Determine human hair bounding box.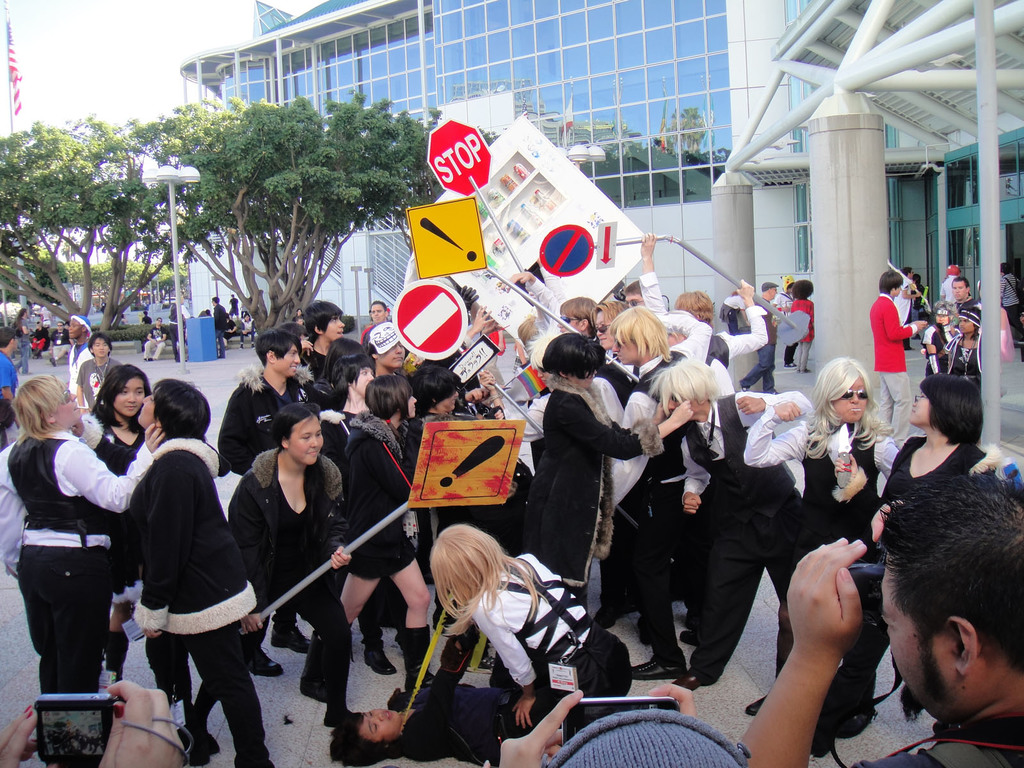
Determined: x1=791, y1=277, x2=810, y2=301.
